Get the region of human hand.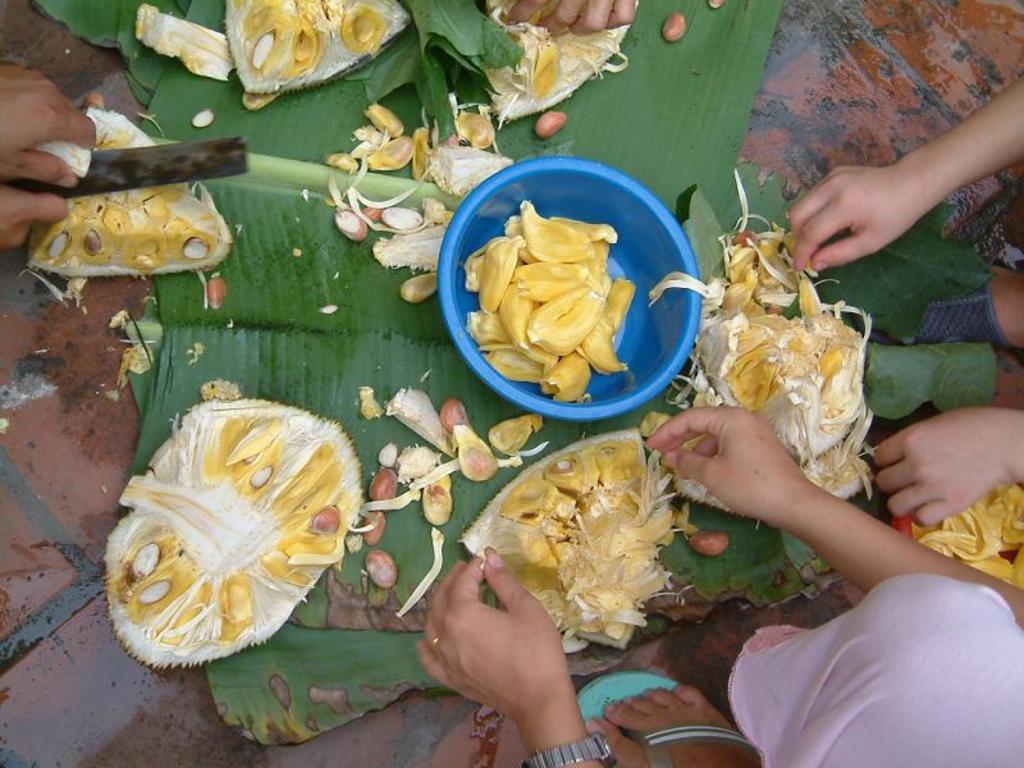
(644,404,806,521).
